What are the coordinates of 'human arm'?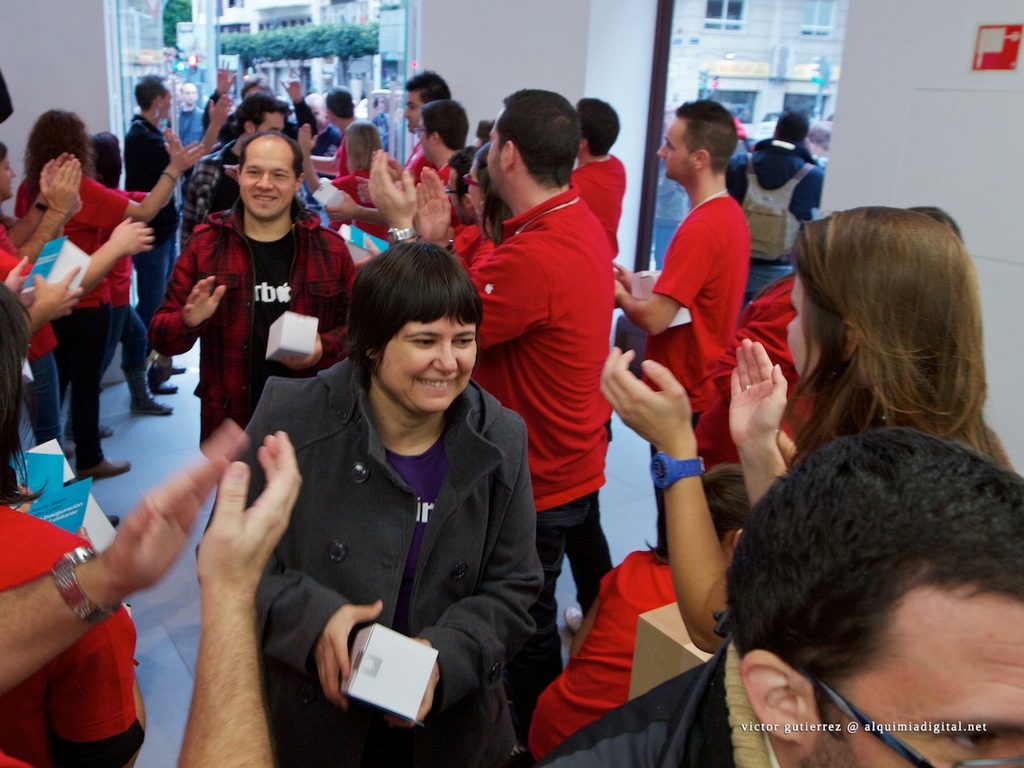
select_region(288, 232, 362, 377).
